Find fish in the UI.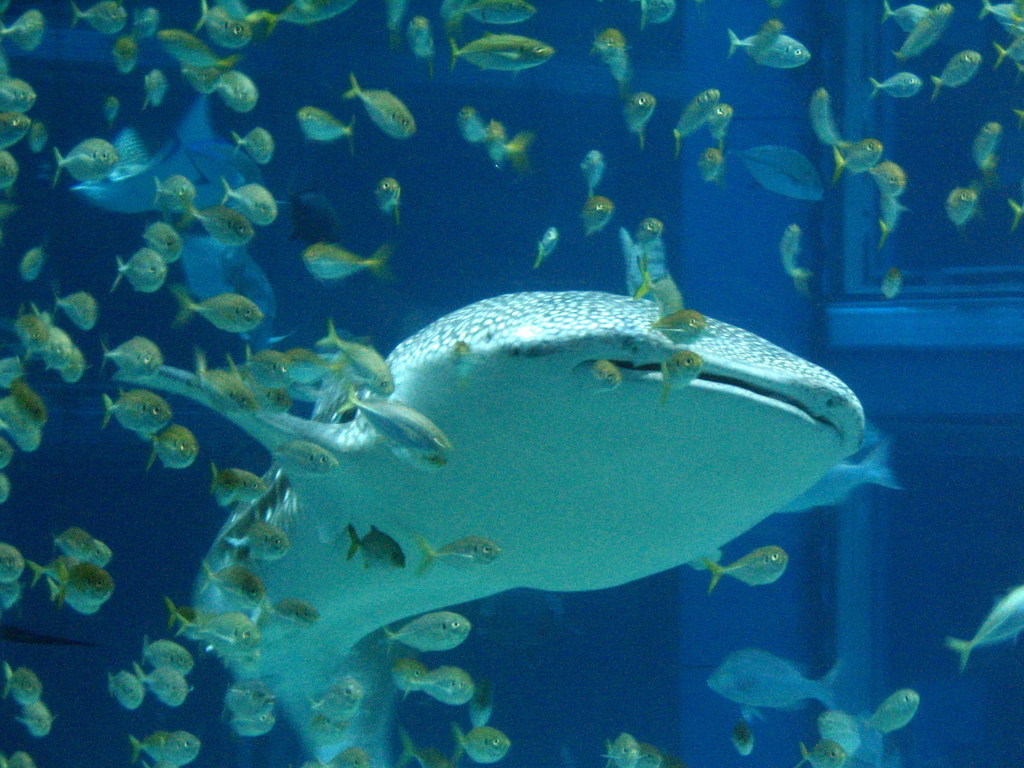
UI element at 451, 722, 509, 764.
